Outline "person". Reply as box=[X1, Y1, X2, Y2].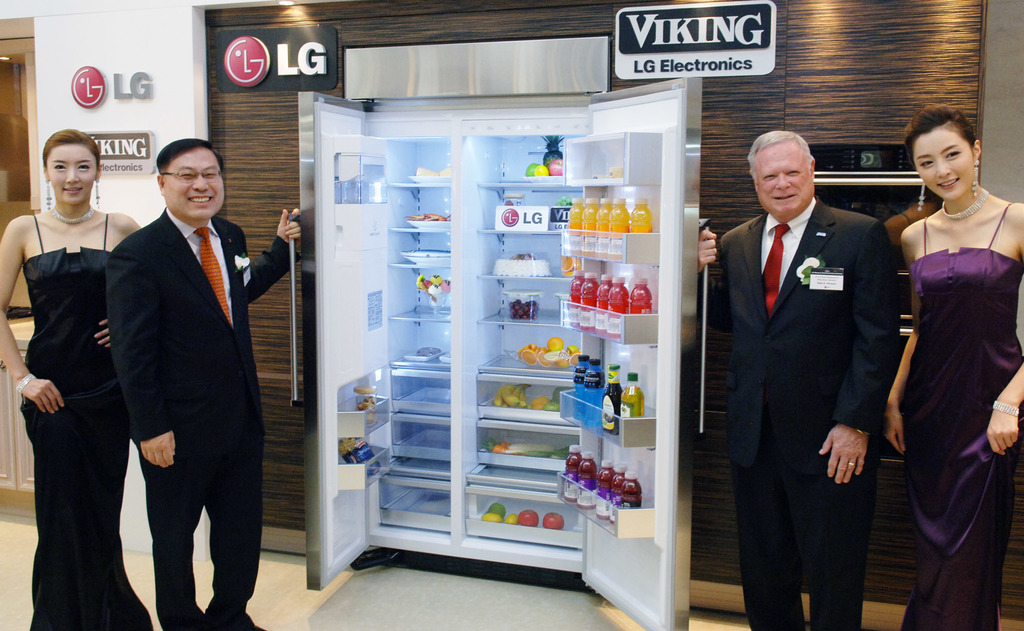
box=[696, 126, 902, 630].
